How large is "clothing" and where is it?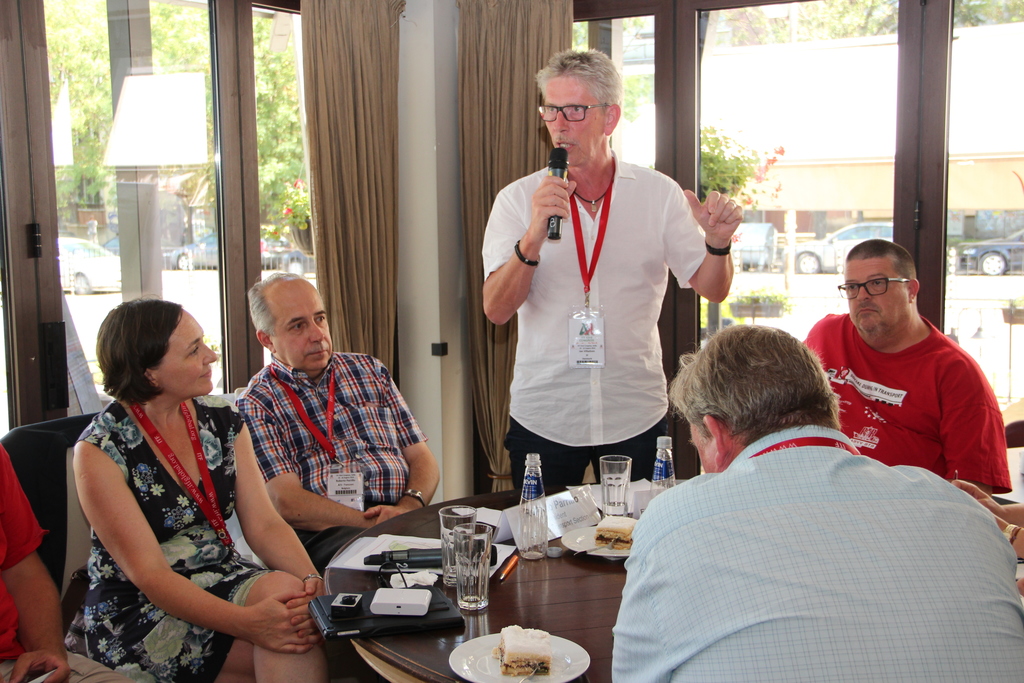
Bounding box: [x1=803, y1=313, x2=1010, y2=493].
